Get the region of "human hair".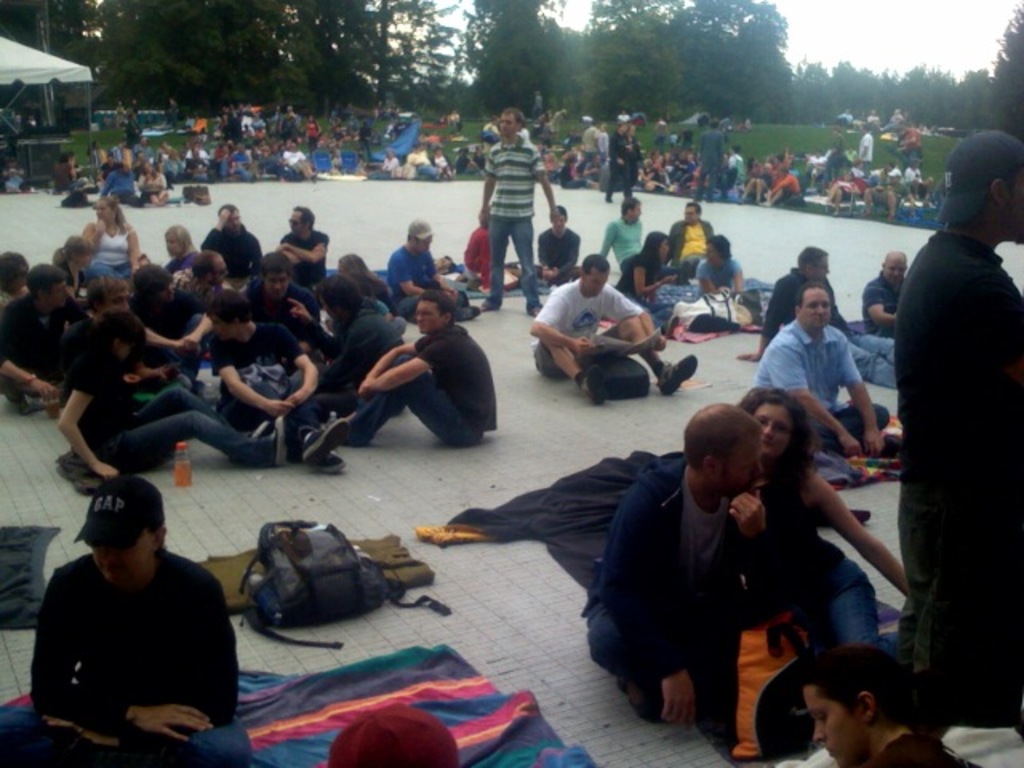
<box>682,400,763,472</box>.
